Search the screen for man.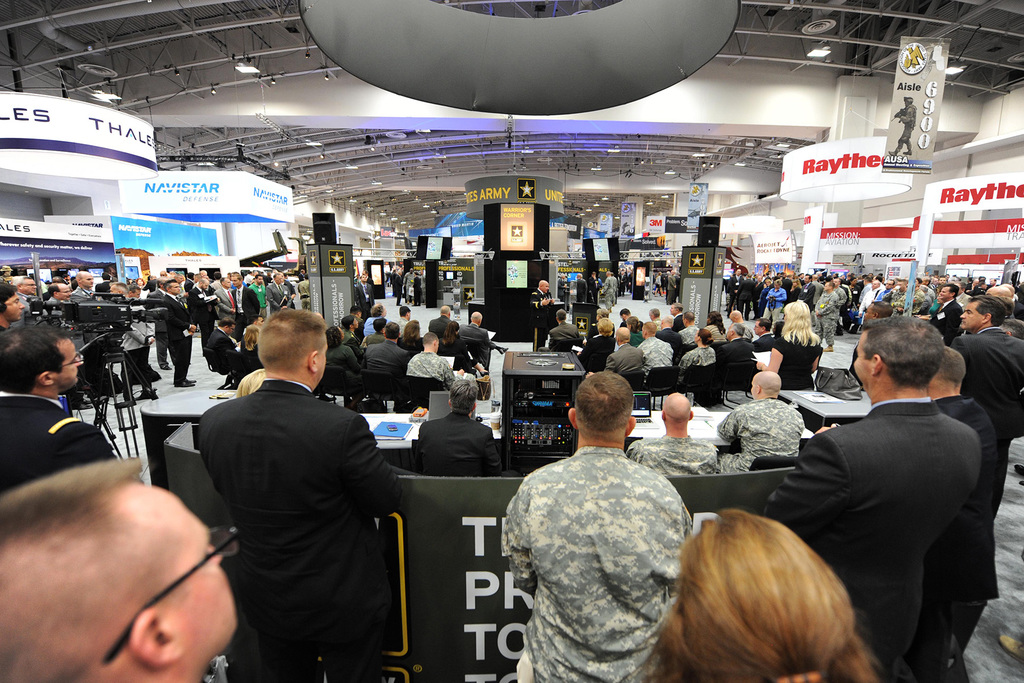
Found at 340 314 364 353.
